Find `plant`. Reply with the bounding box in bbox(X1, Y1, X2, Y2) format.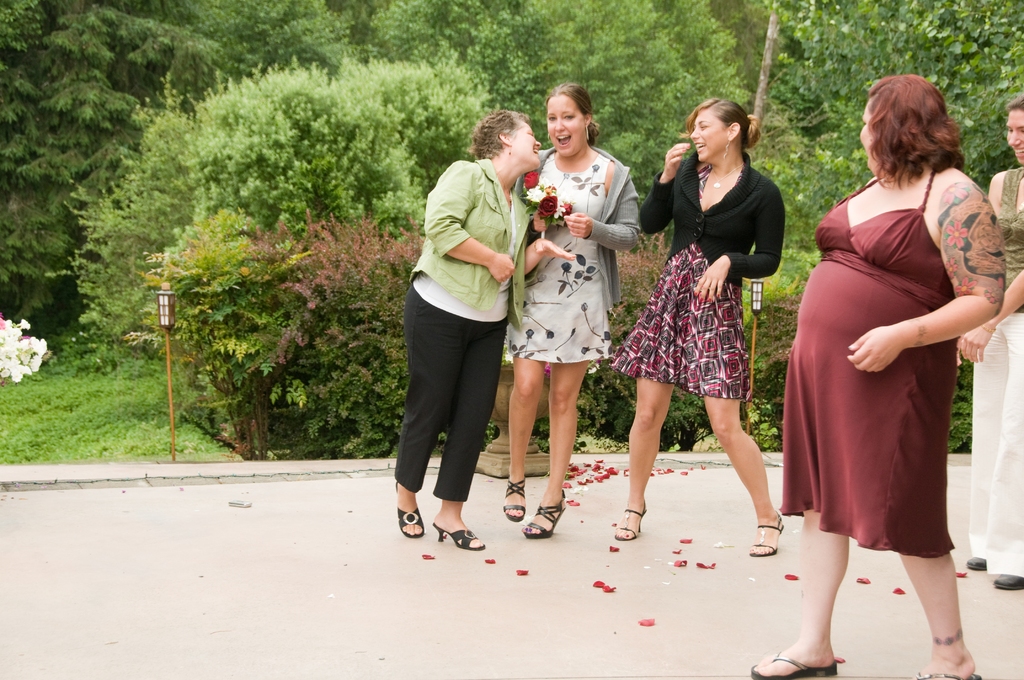
bbox(954, 350, 980, 455).
